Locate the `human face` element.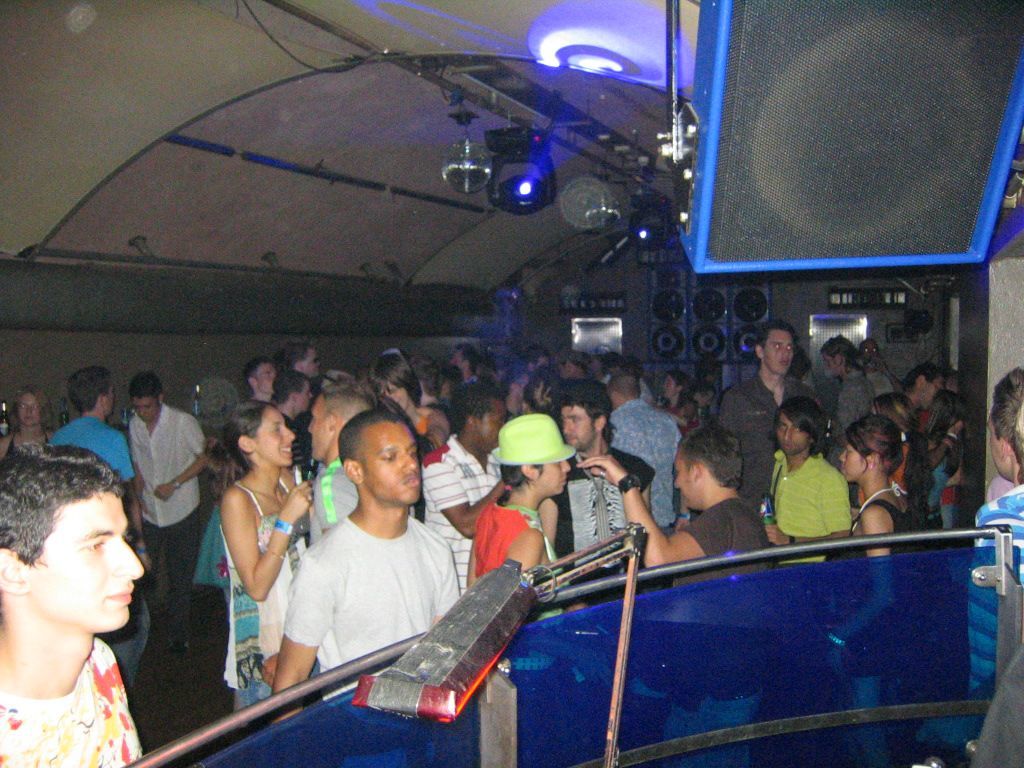
Element bbox: 993:426:1008:482.
